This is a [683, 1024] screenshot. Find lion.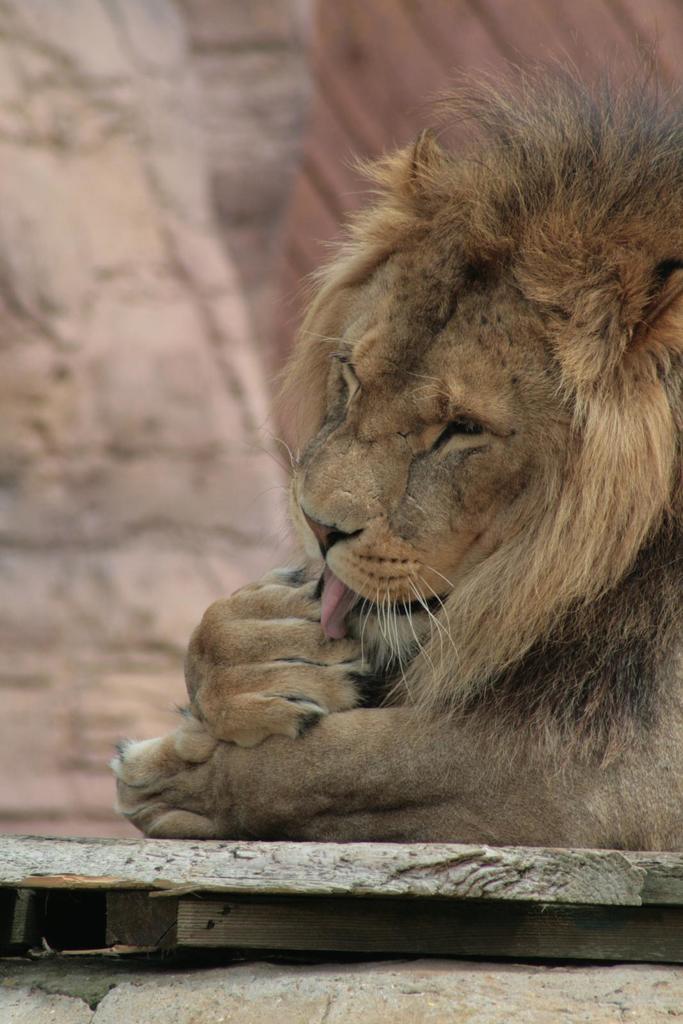
Bounding box: 111, 45, 682, 860.
